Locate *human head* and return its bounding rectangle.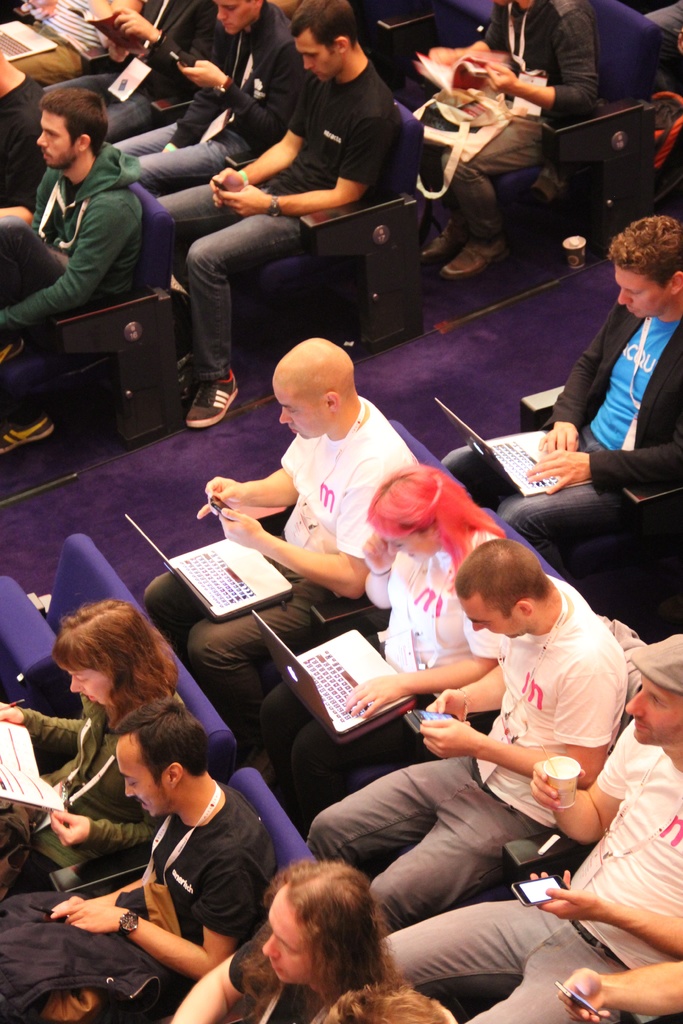
<box>457,536,555,641</box>.
